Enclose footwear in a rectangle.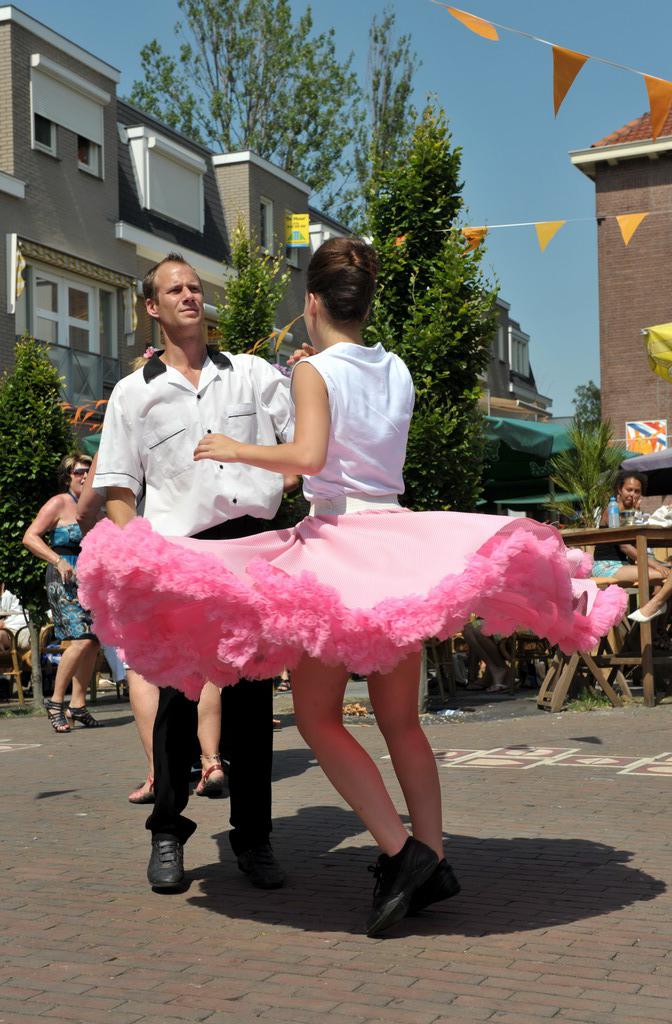
(146,837,187,888).
